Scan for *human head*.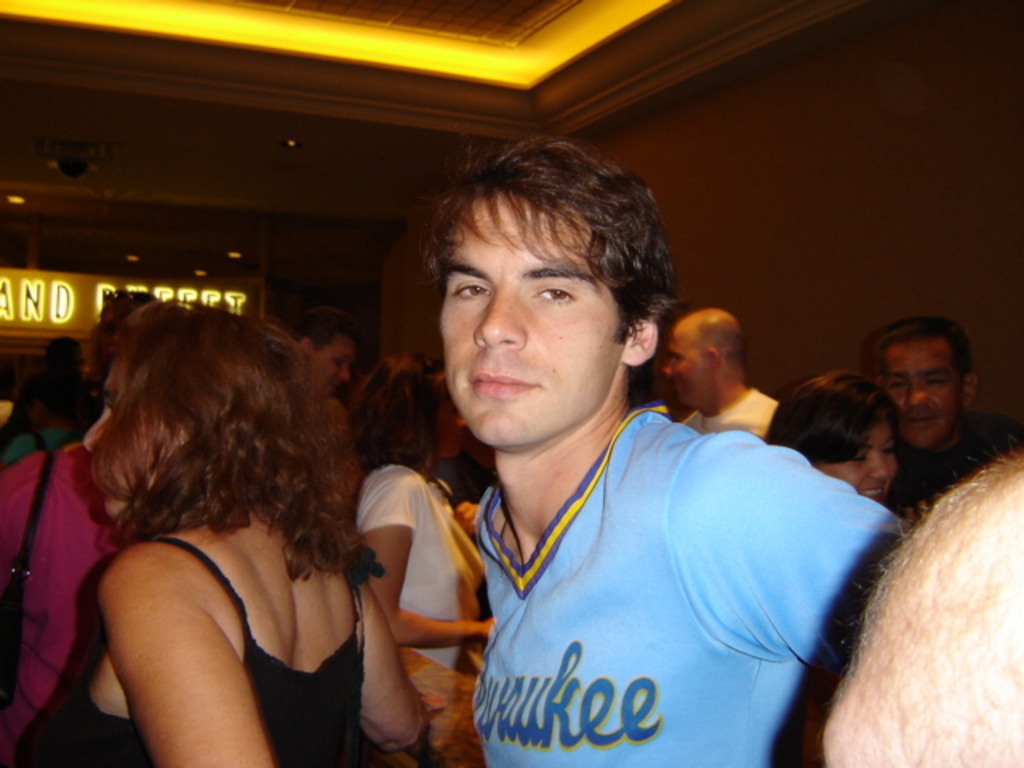
Scan result: crop(267, 272, 368, 406).
